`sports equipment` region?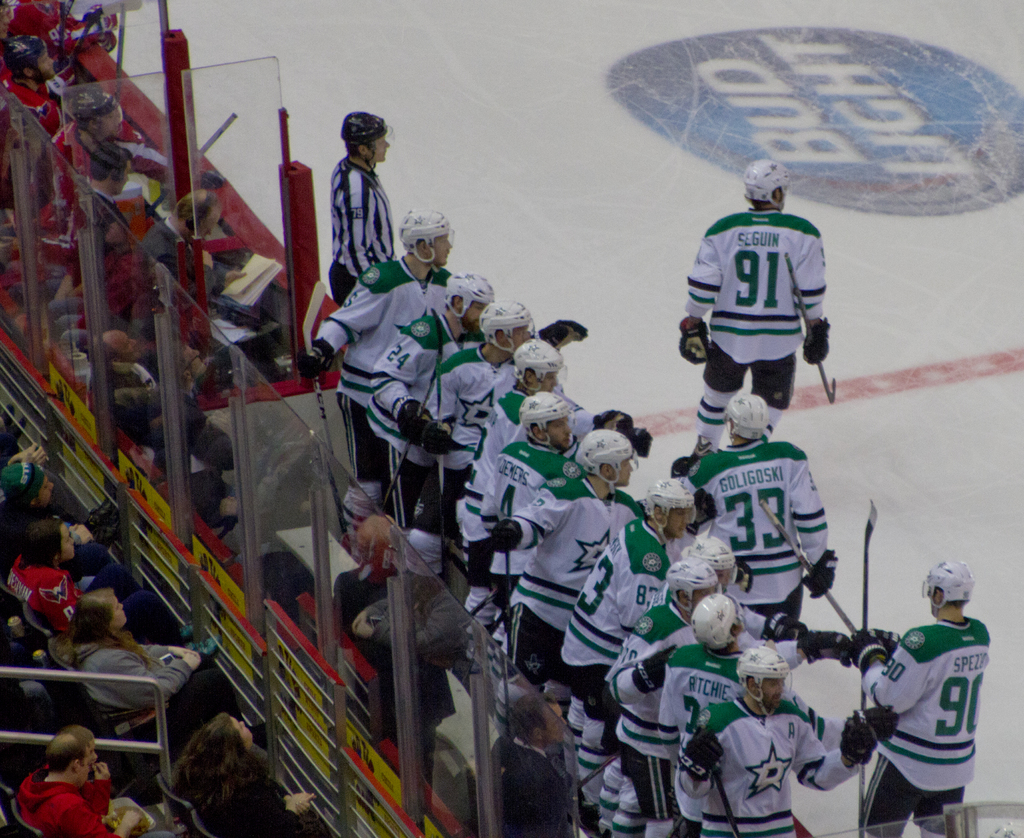
l=874, t=619, r=900, b=662
